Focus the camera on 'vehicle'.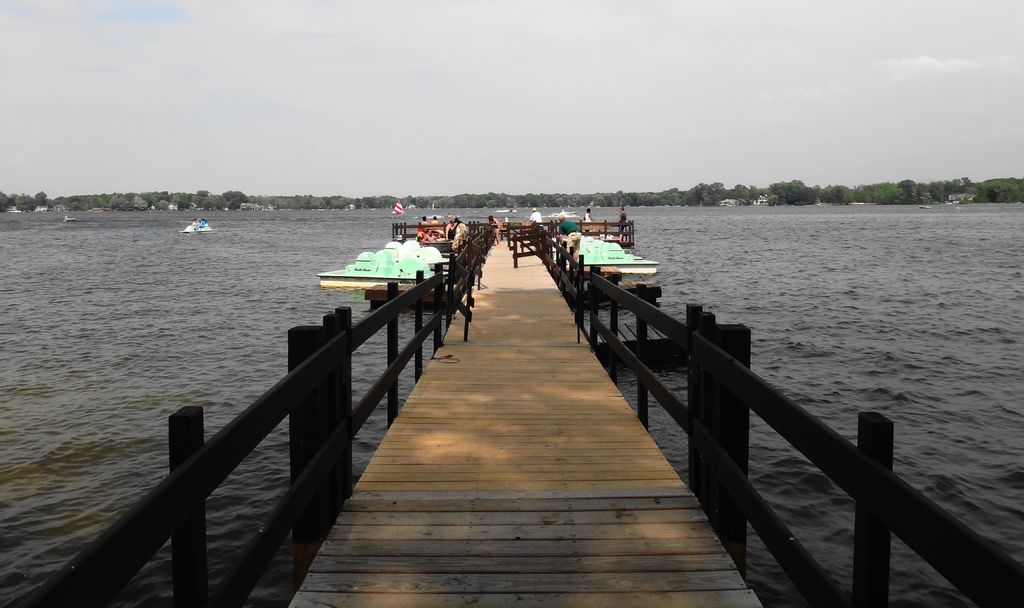
Focus region: <region>179, 218, 211, 235</region>.
